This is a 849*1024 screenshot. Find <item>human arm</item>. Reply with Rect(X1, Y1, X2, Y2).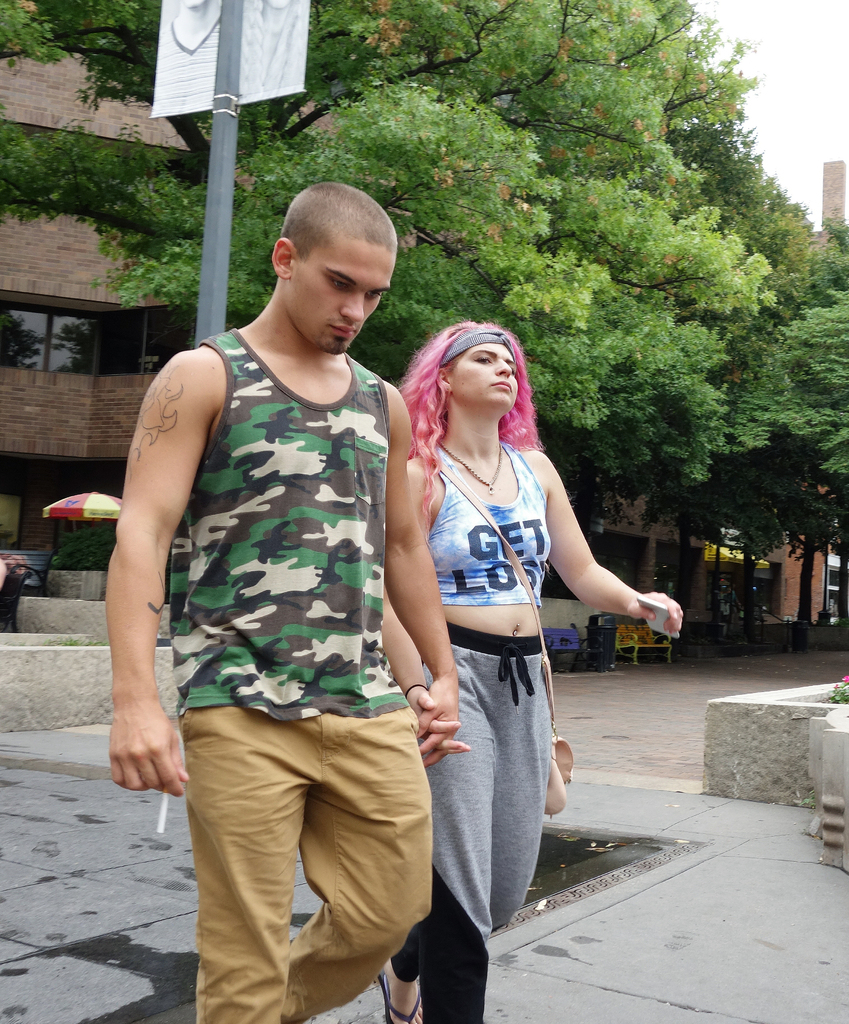
Rect(74, 367, 186, 836).
